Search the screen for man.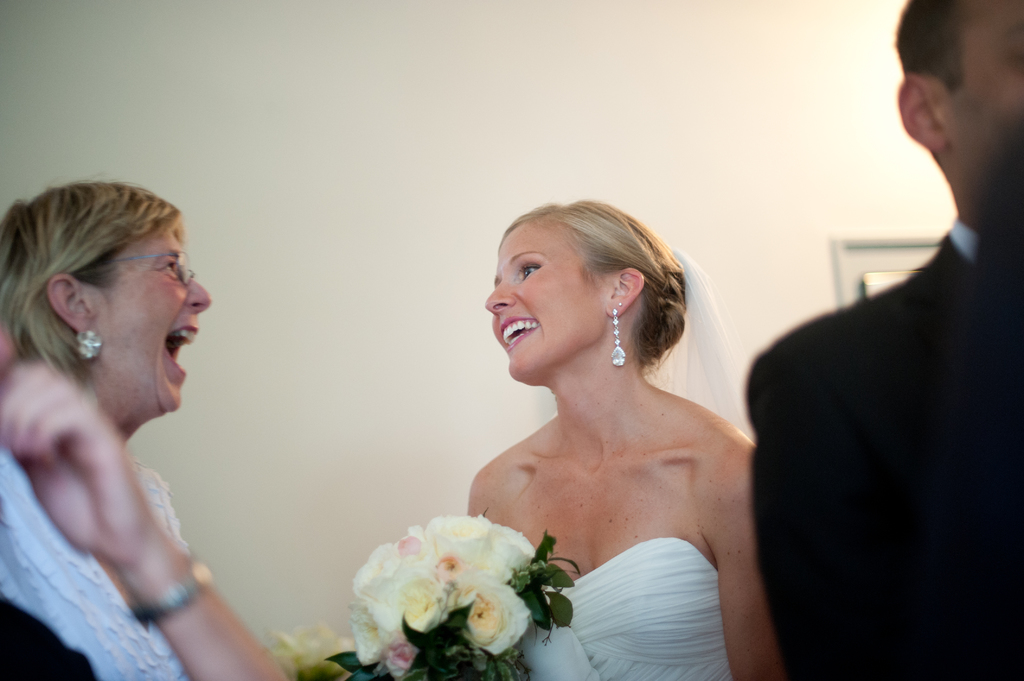
Found at 743 7 1014 657.
